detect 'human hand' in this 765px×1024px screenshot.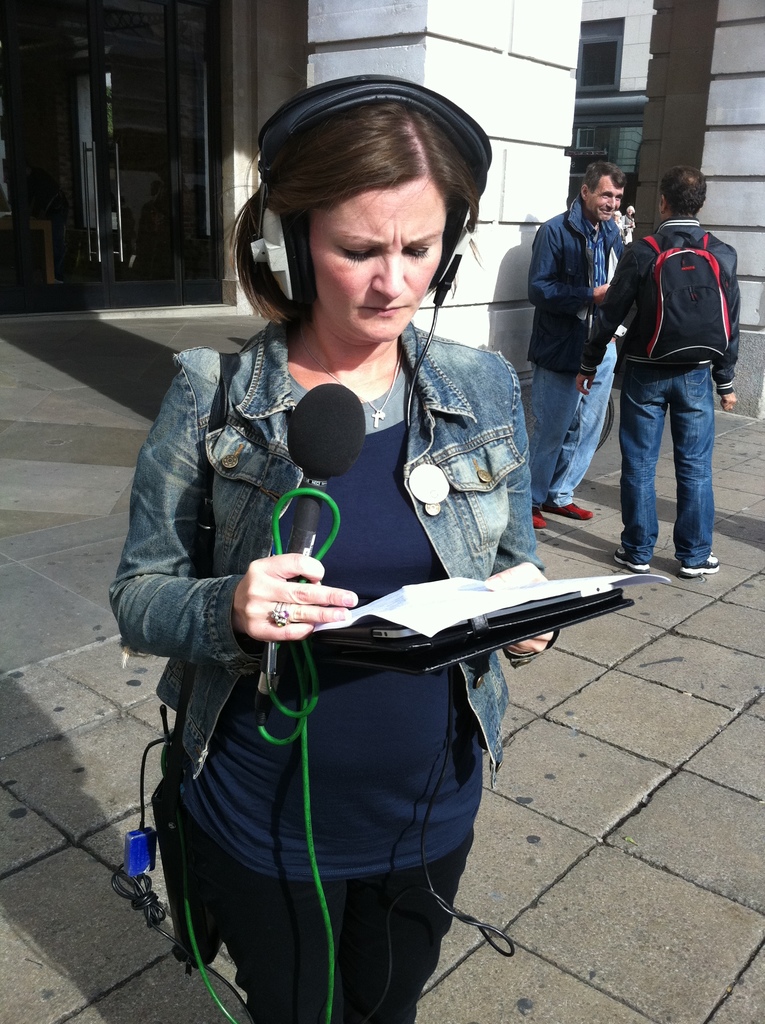
Detection: box(593, 283, 609, 304).
